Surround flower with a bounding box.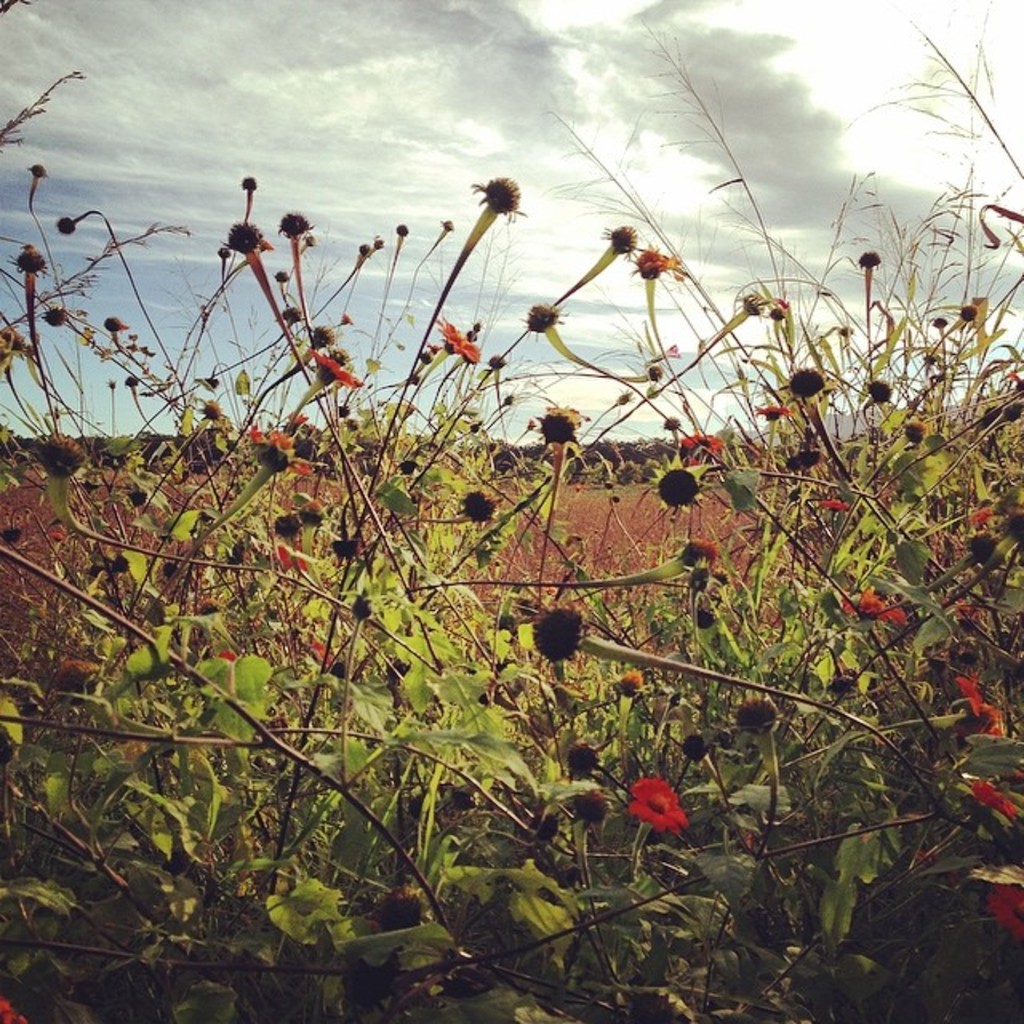
locate(752, 400, 794, 421).
